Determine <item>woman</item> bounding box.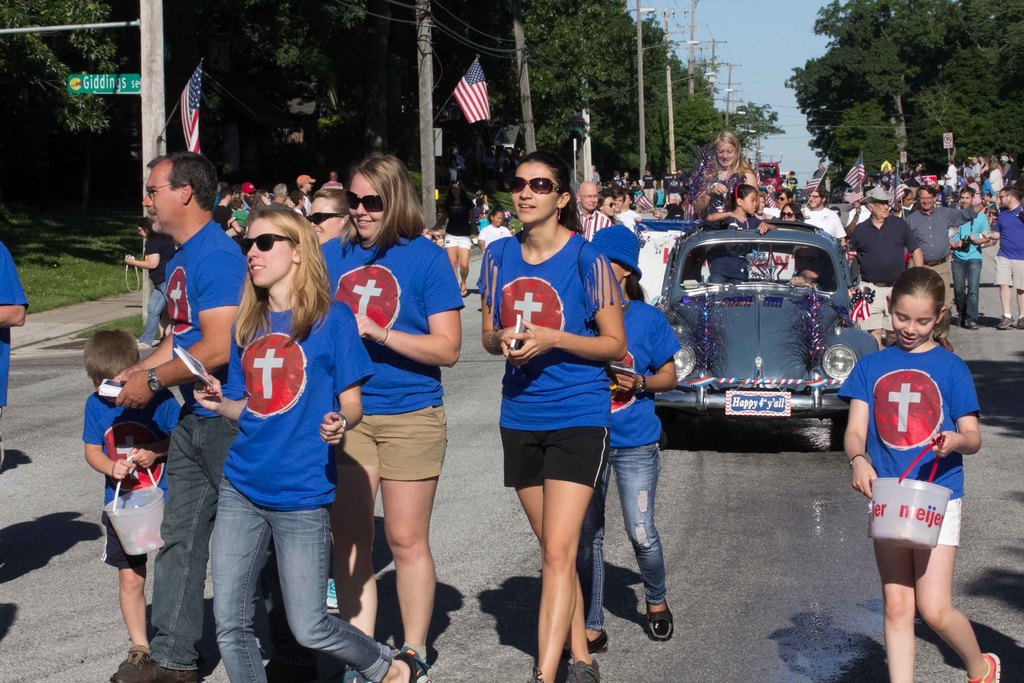
Determined: <bbox>192, 200, 416, 682</bbox>.
